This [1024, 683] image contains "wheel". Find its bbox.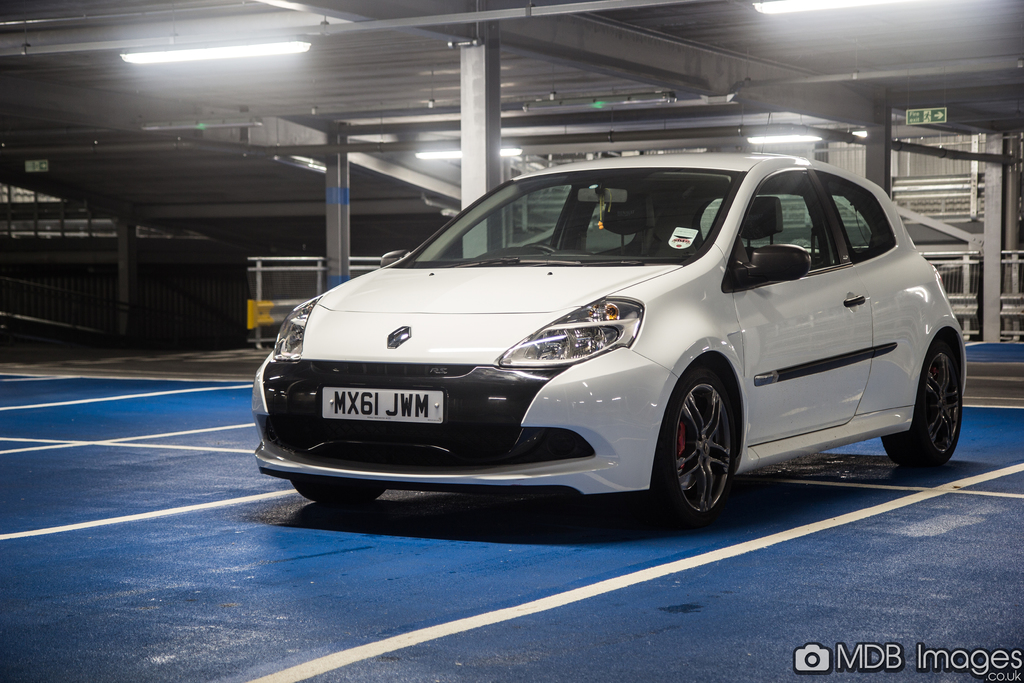
(644,358,732,534).
